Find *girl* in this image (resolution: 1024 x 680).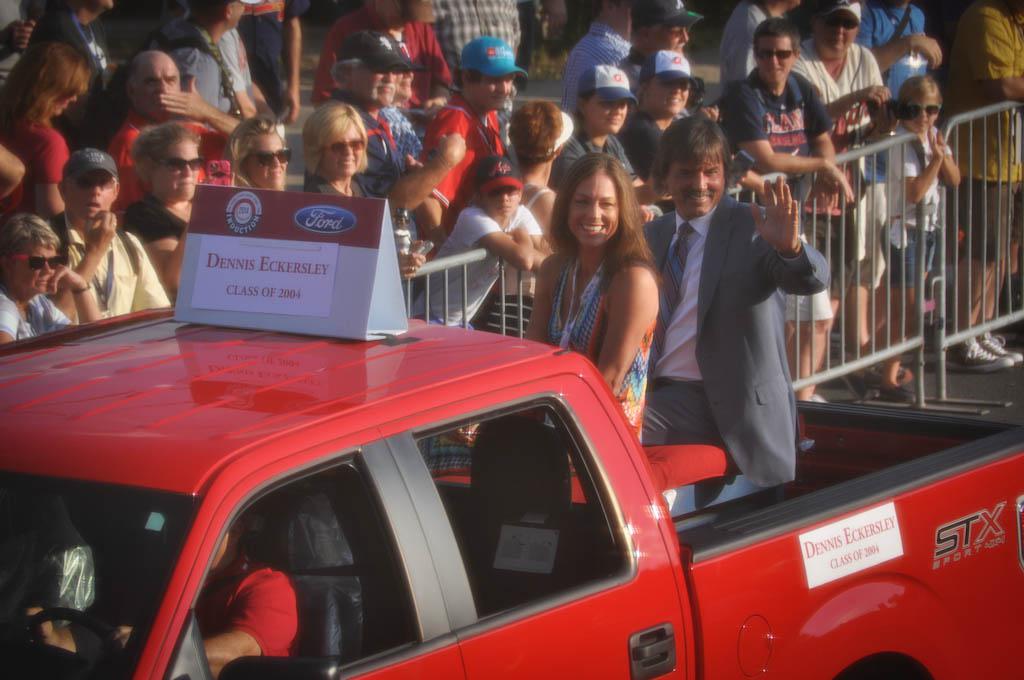
bbox=[840, 74, 962, 404].
